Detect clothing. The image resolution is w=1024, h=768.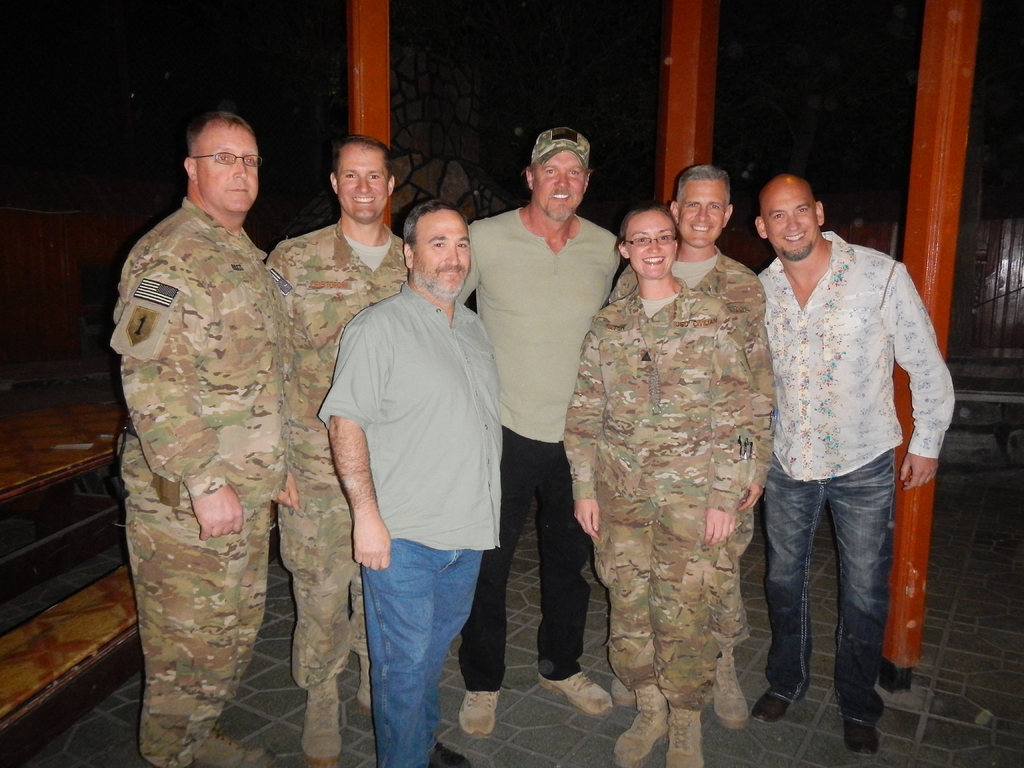
319, 281, 503, 767.
